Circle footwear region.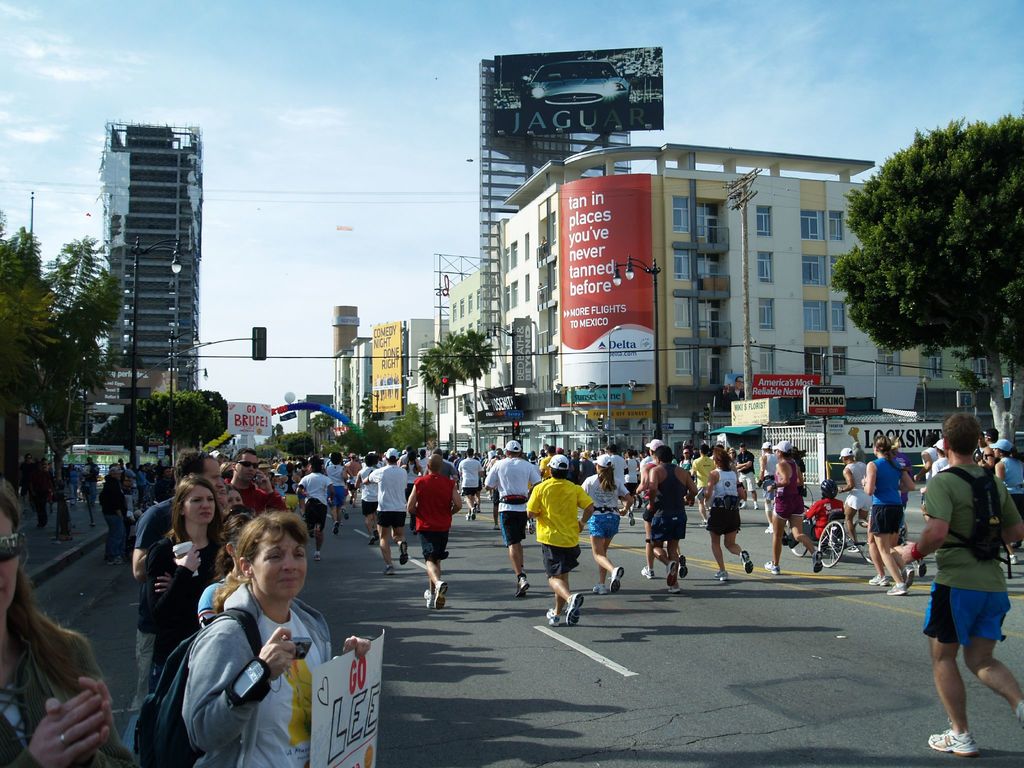
Region: pyautogui.locateOnScreen(739, 553, 748, 574).
